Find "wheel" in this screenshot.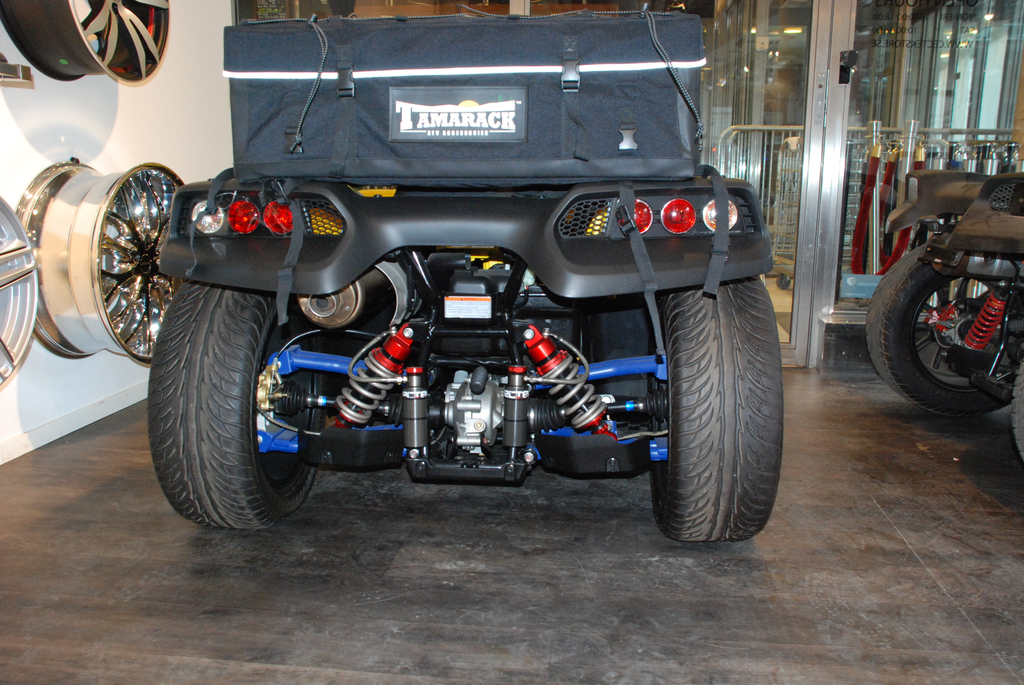
The bounding box for "wheel" is <region>8, 0, 173, 90</region>.
